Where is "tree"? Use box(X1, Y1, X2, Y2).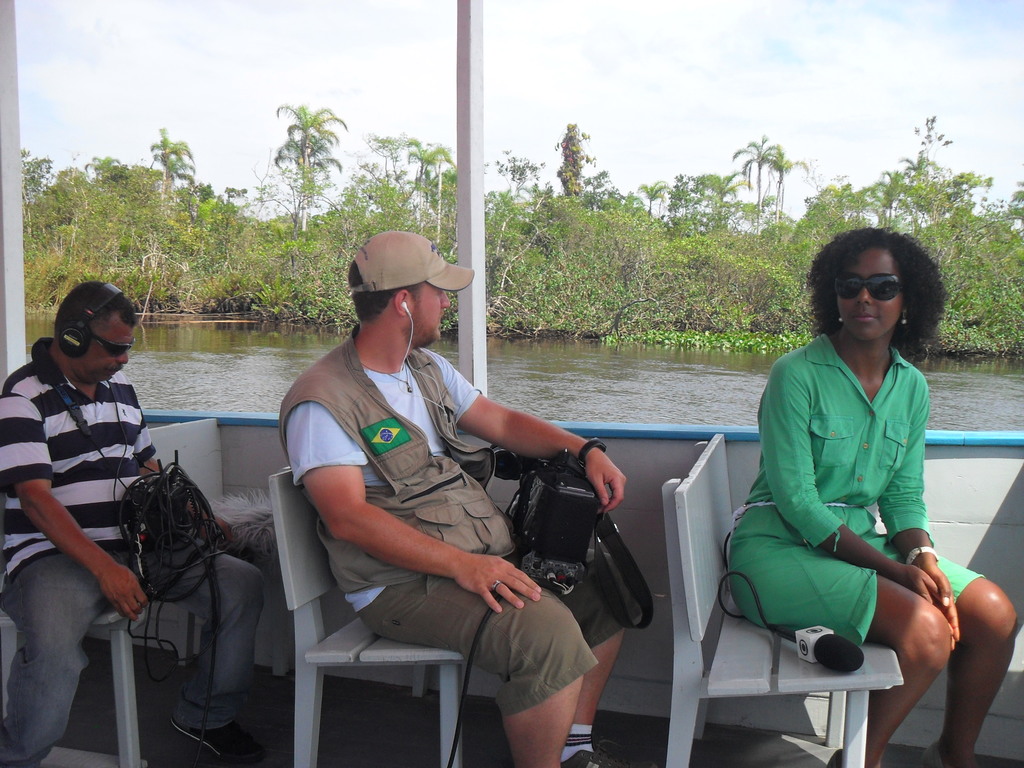
box(750, 153, 797, 257).
